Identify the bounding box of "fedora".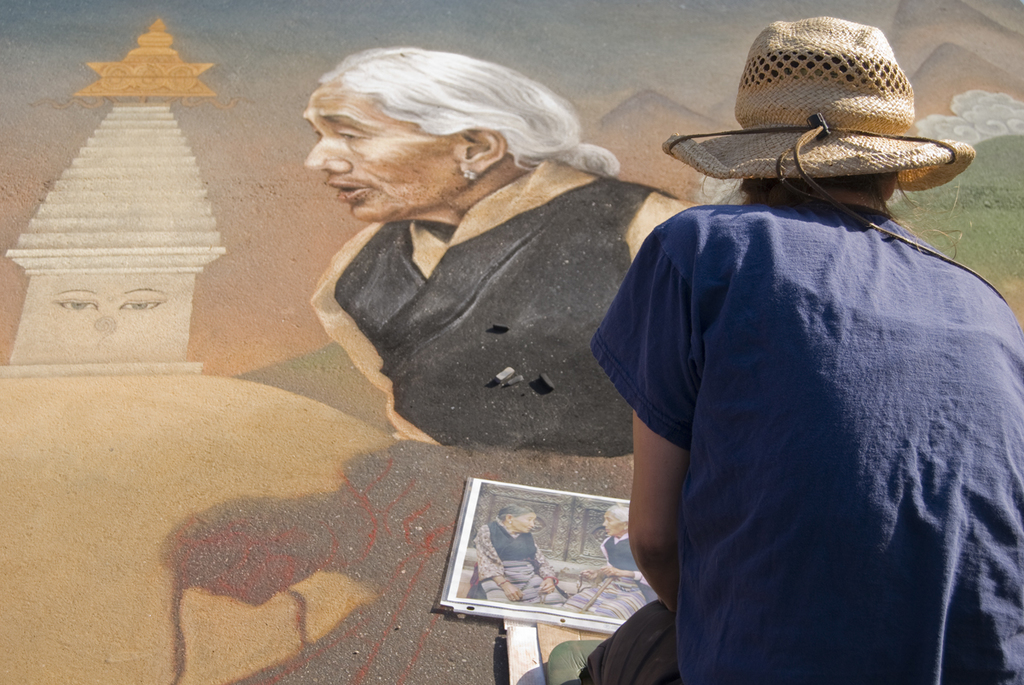
region(662, 18, 975, 183).
